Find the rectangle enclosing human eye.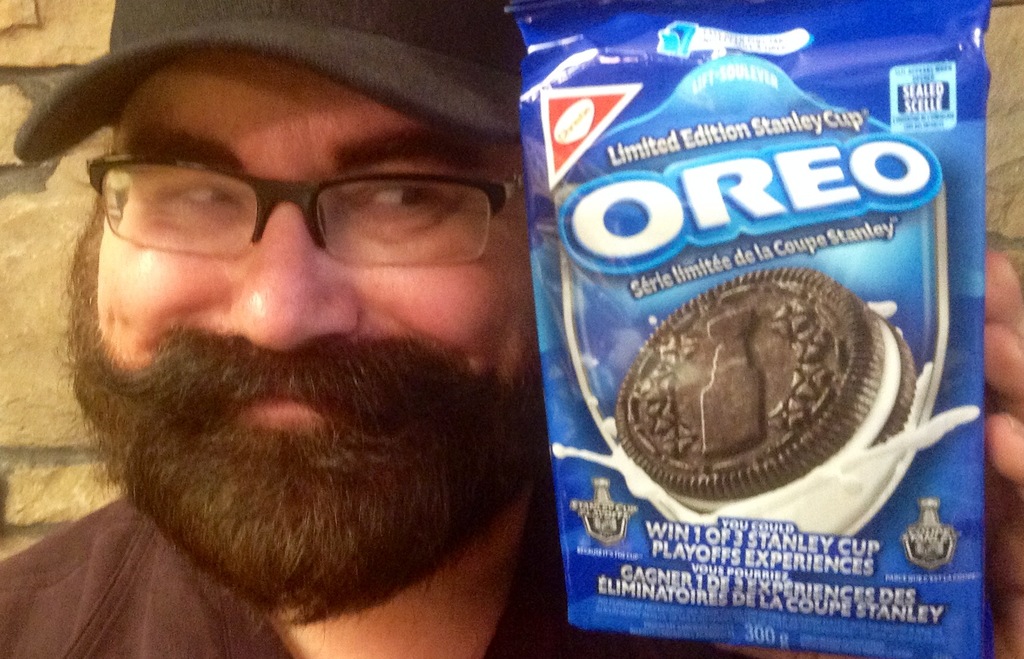
{"left": 353, "top": 174, "right": 456, "bottom": 233}.
